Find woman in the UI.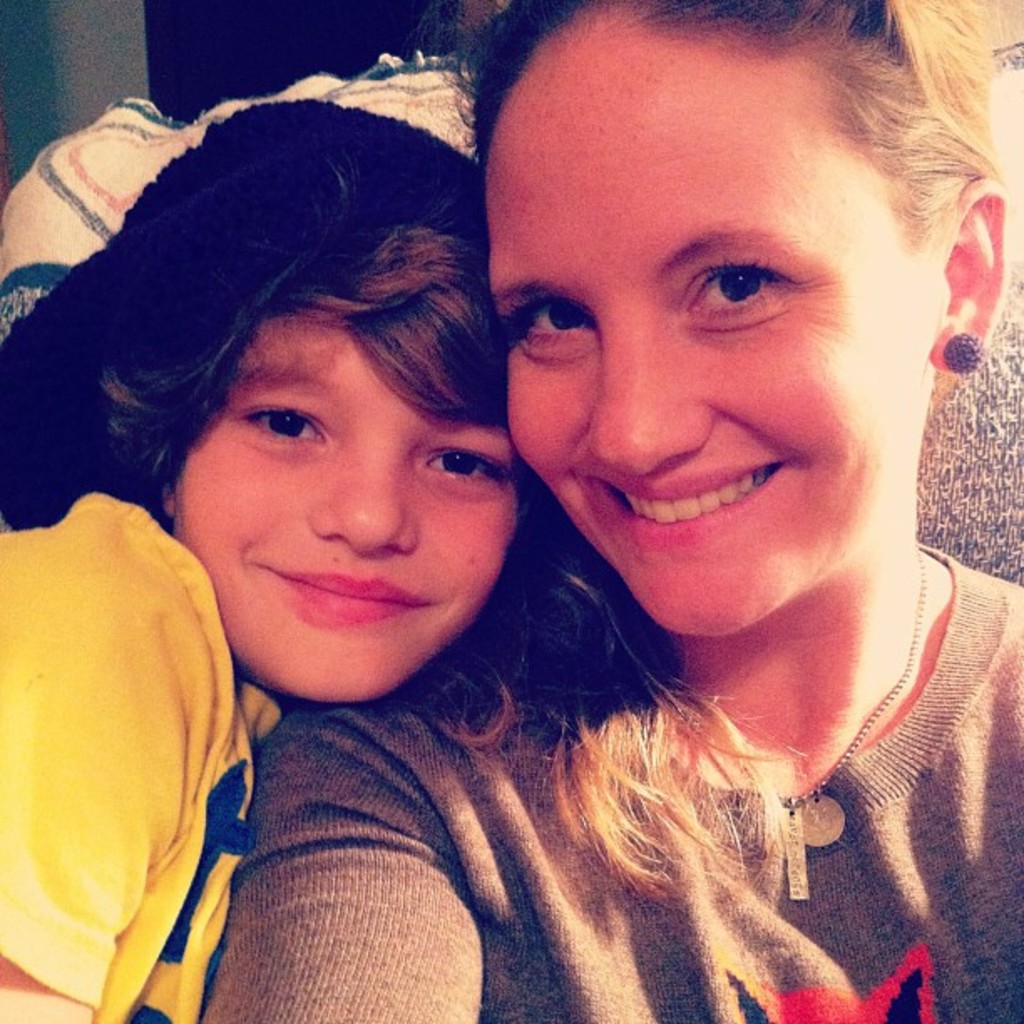
UI element at pyautogui.locateOnScreen(202, 0, 1022, 1022).
